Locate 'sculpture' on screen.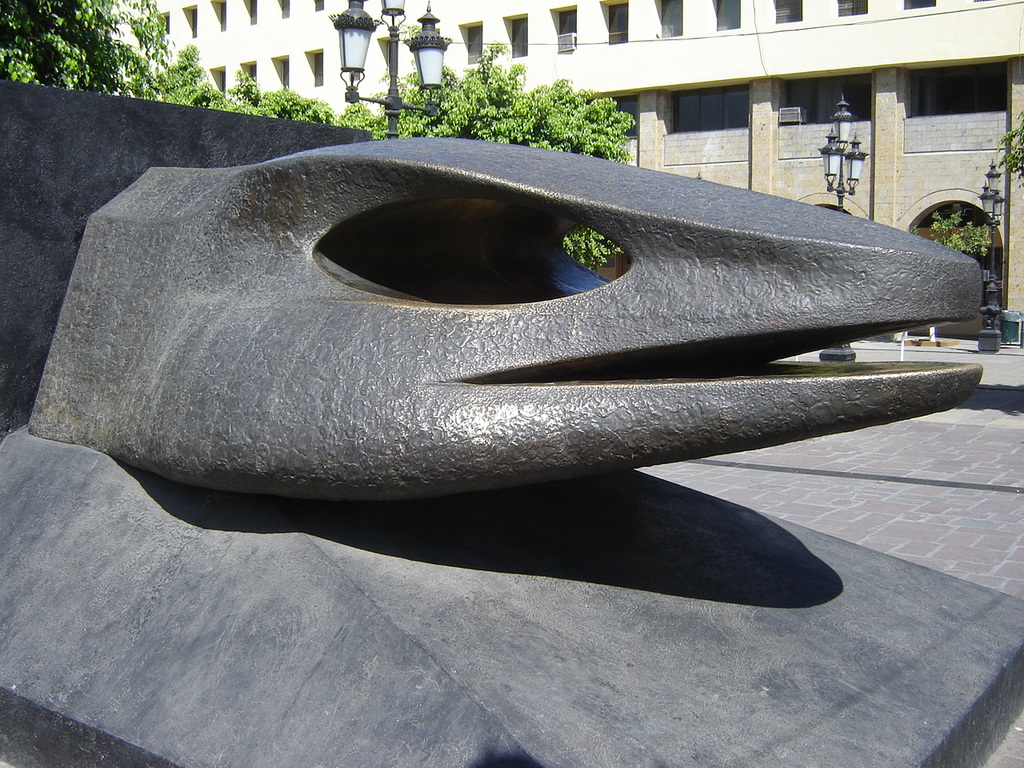
On screen at (60, 150, 936, 483).
